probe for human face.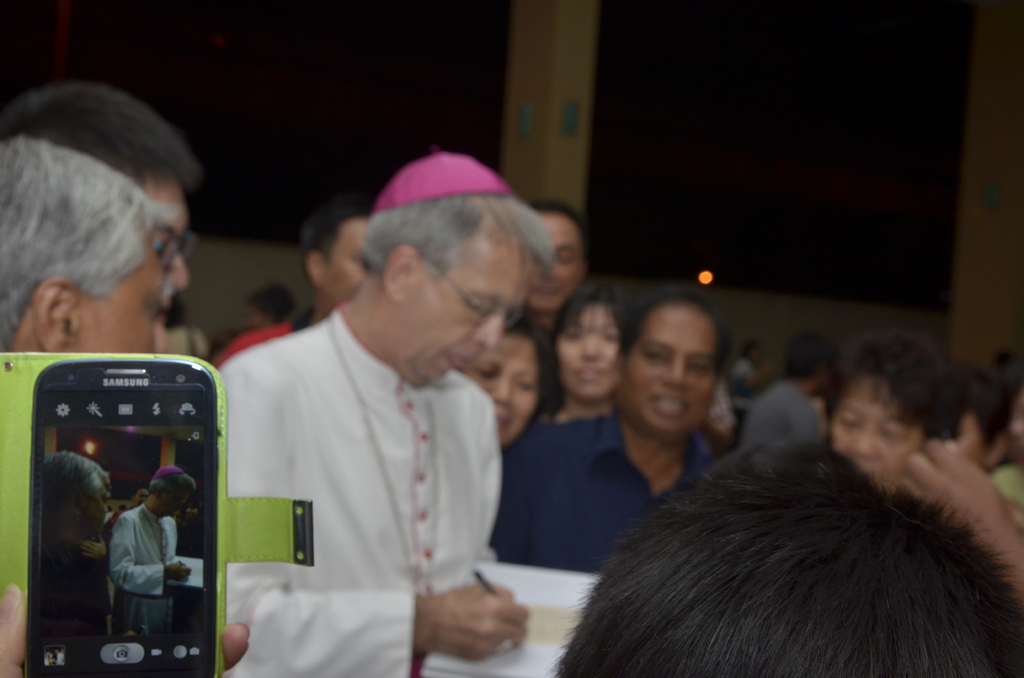
Probe result: (left=464, top=333, right=535, bottom=448).
